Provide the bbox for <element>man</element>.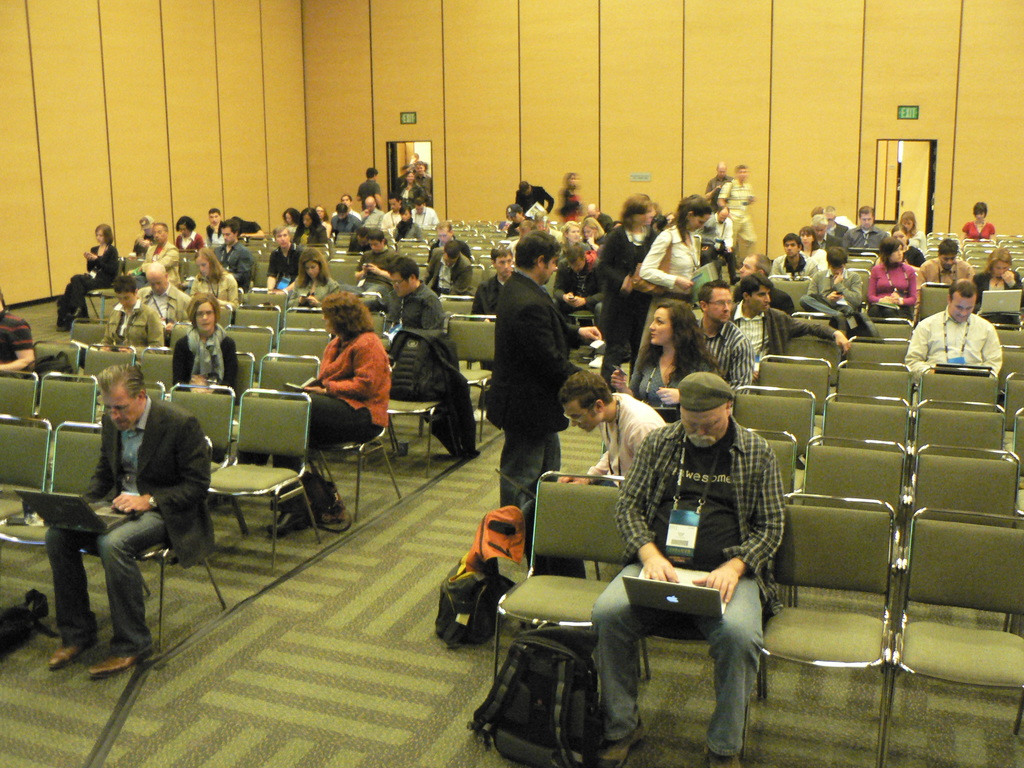
<bbox>589, 369, 788, 767</bbox>.
